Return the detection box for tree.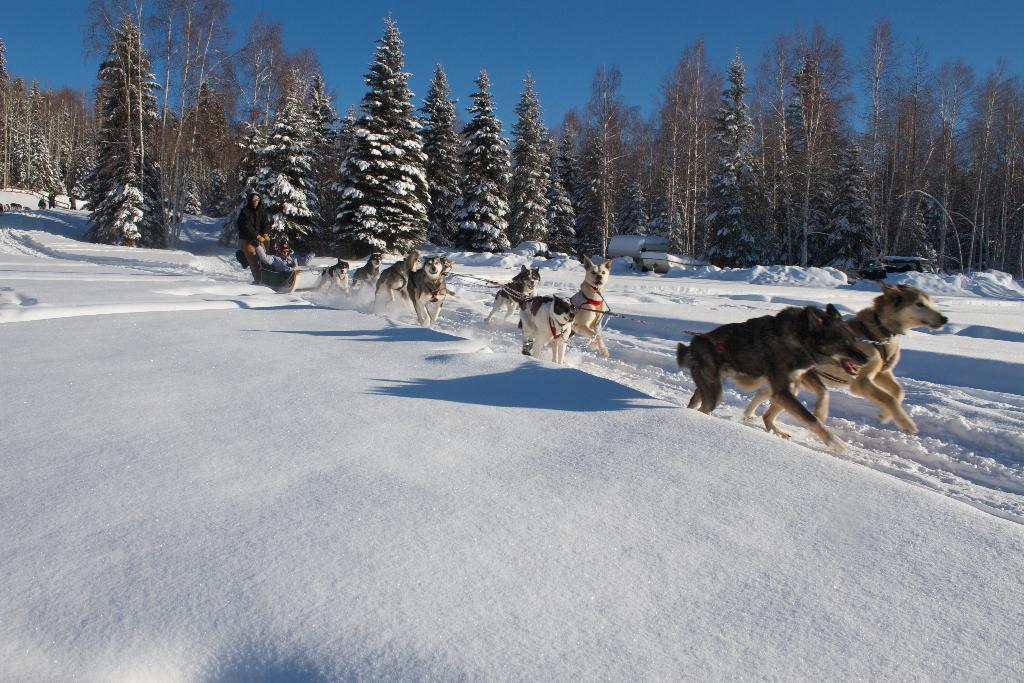
[653, 41, 742, 264].
